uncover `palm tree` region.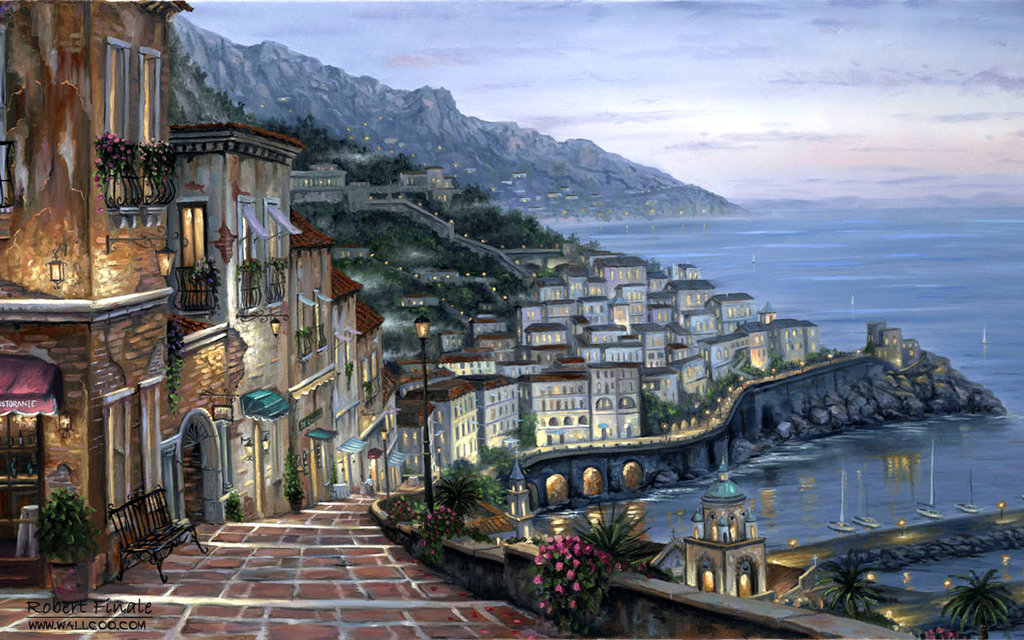
Uncovered: 936,574,1023,639.
